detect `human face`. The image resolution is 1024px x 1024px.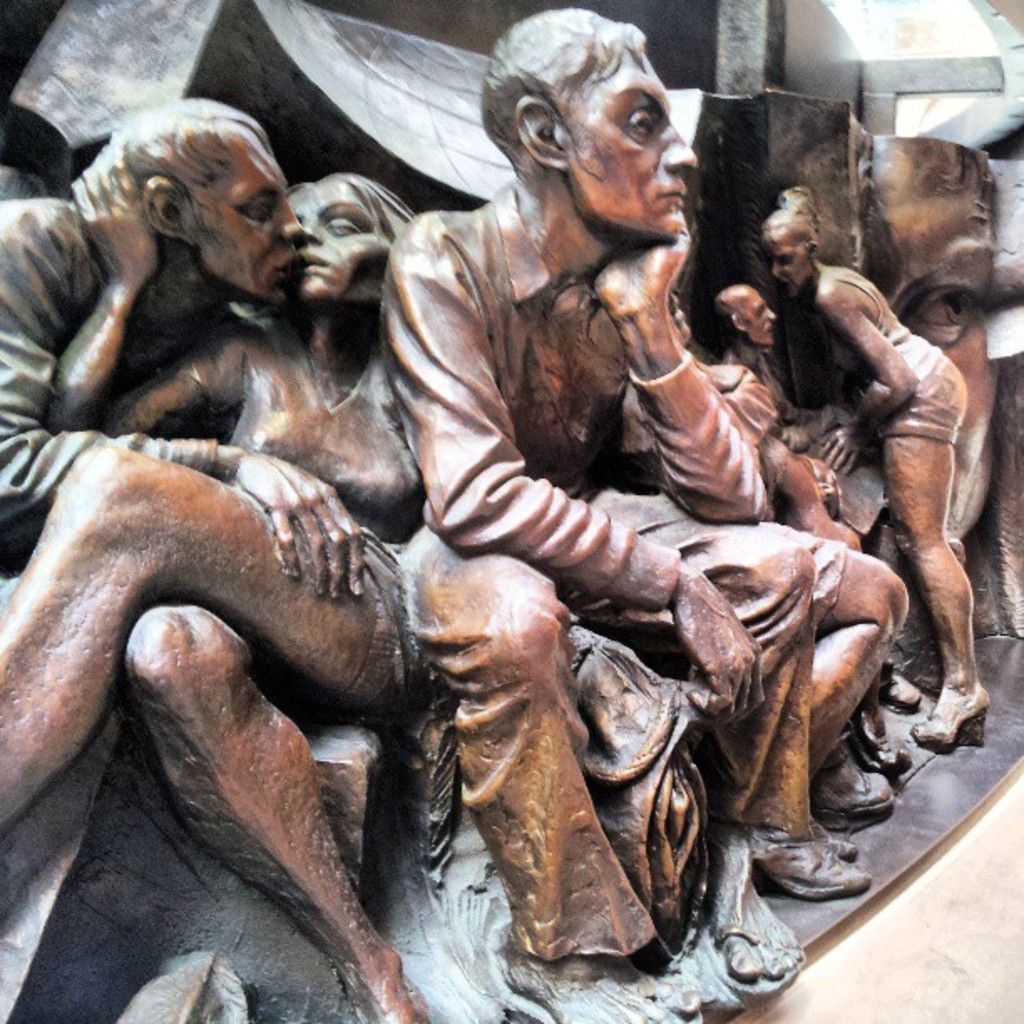
bbox=[741, 284, 771, 341].
